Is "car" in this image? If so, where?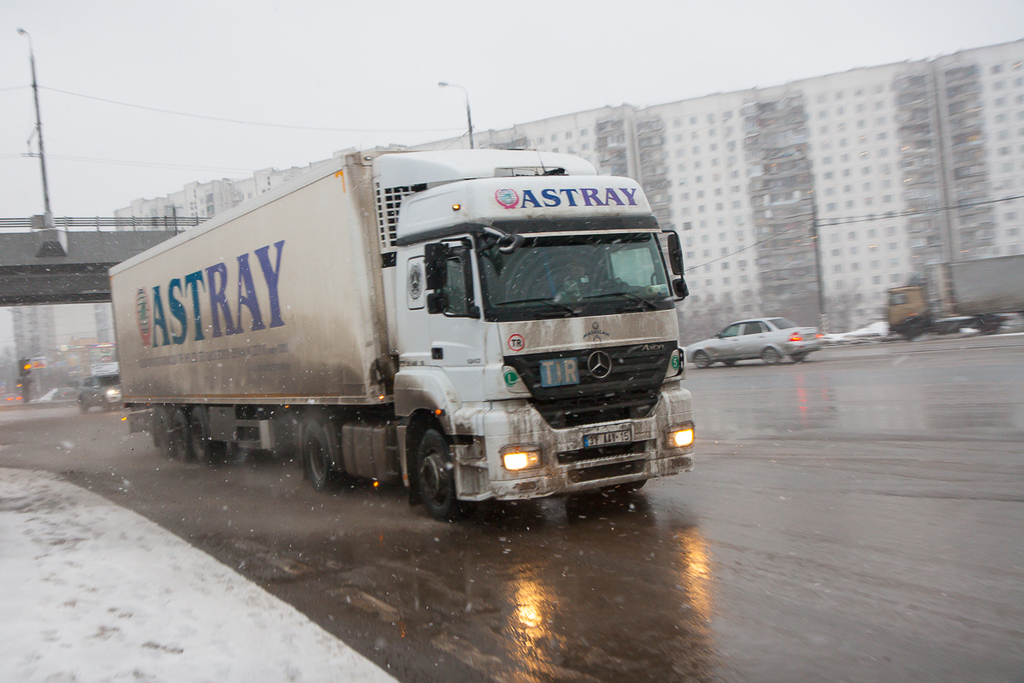
Yes, at left=683, top=315, right=822, bottom=372.
